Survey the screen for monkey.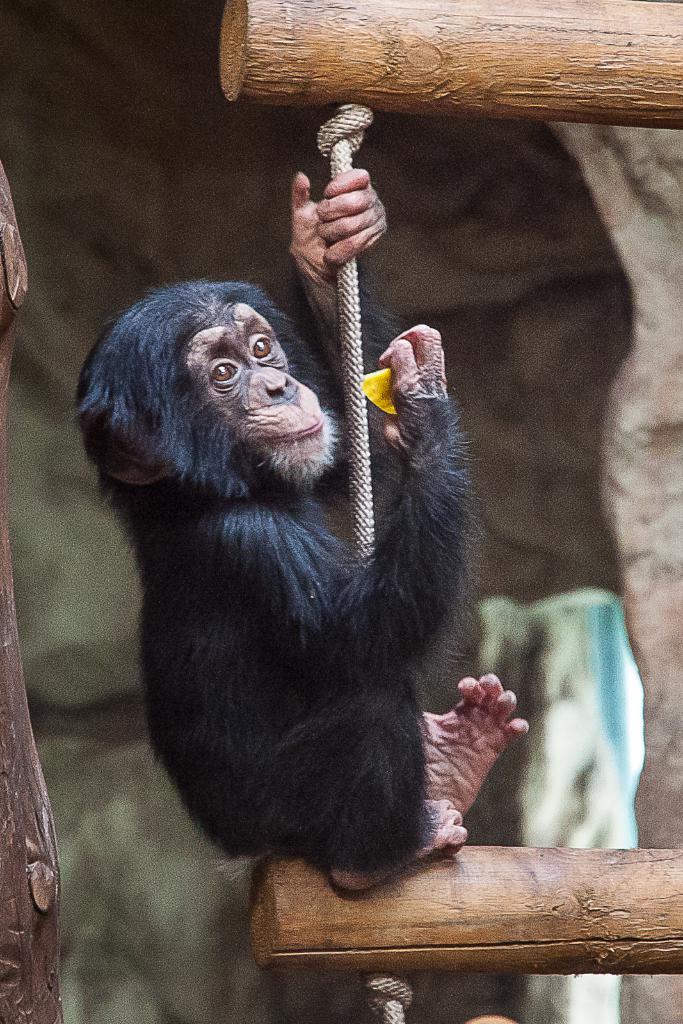
Survey found: bbox=(81, 234, 499, 909).
